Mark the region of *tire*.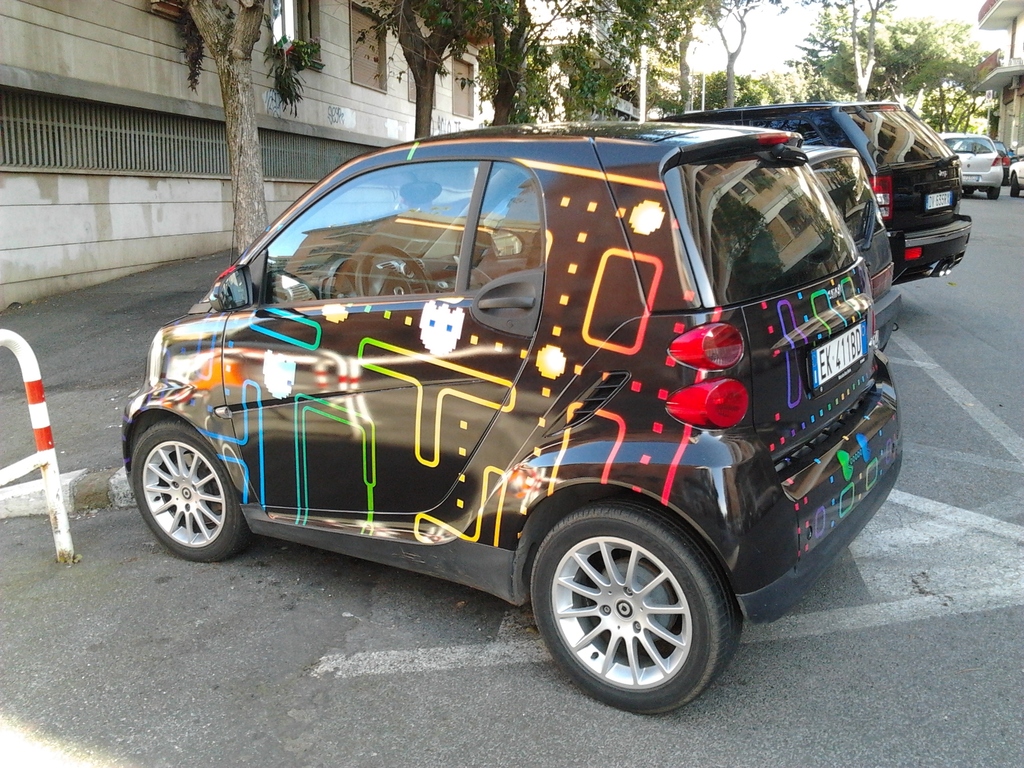
Region: region(529, 504, 721, 709).
